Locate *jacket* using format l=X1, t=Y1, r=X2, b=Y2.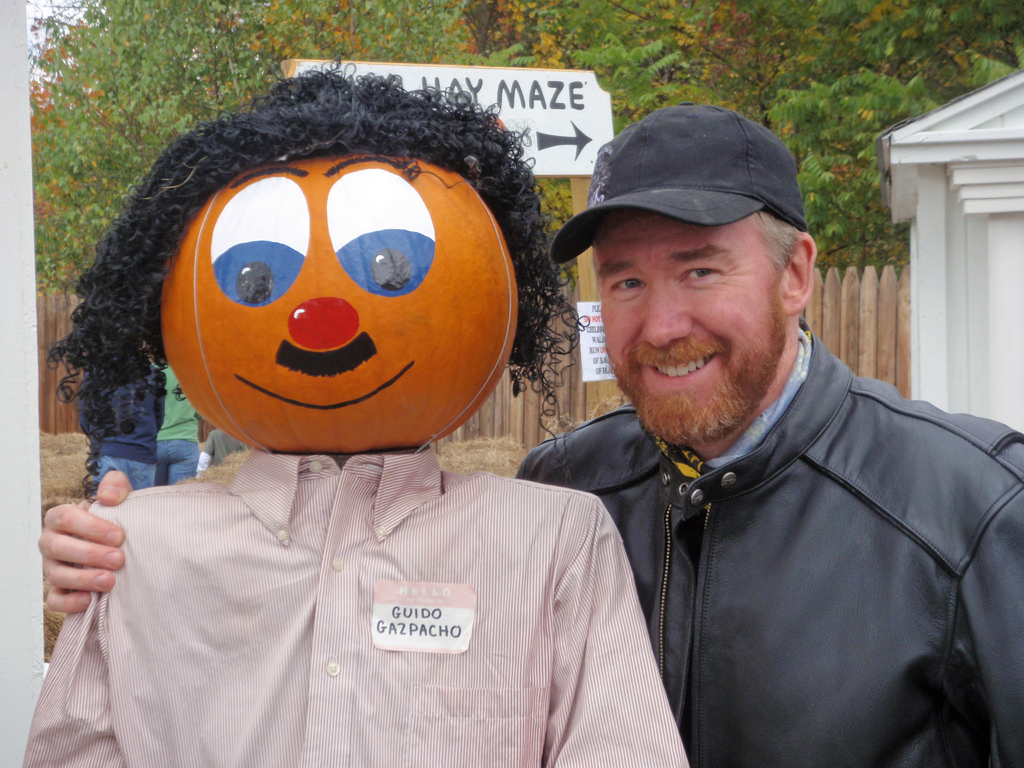
l=516, t=321, r=1023, b=767.
